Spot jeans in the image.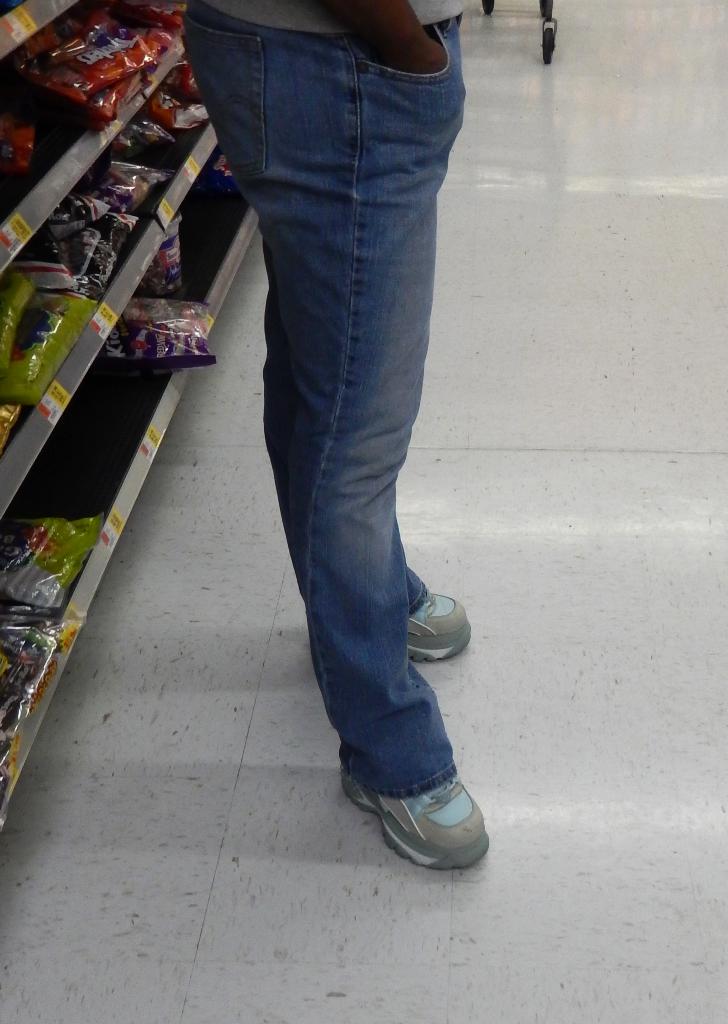
jeans found at crop(181, 5, 457, 803).
